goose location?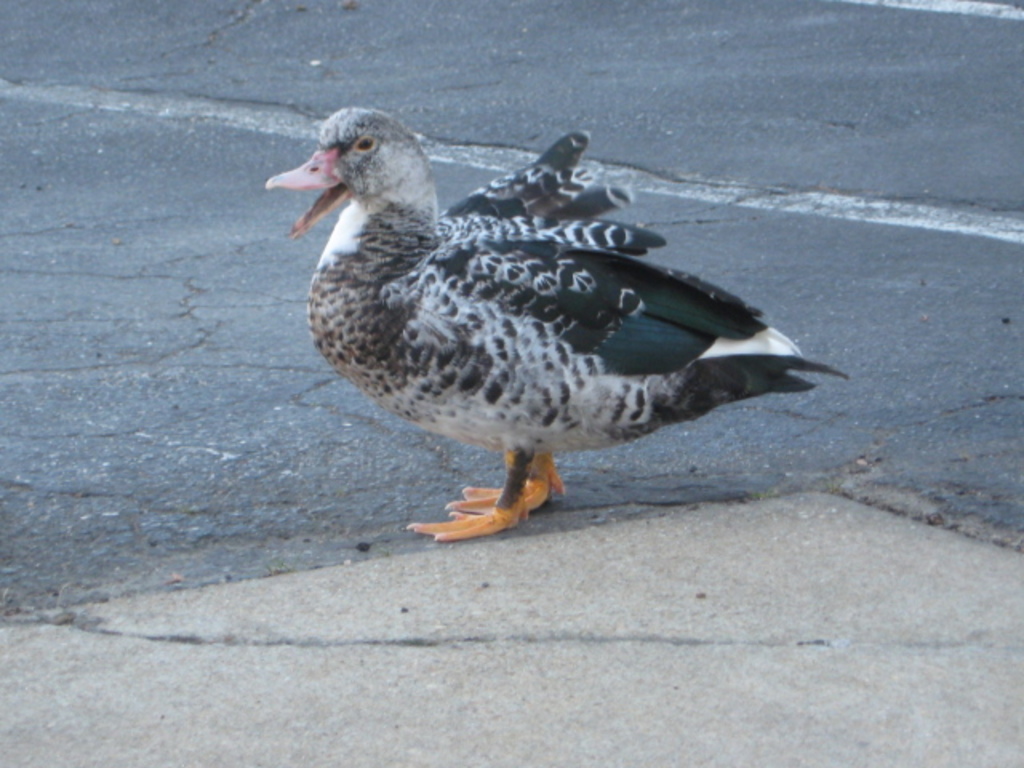
detection(240, 115, 848, 525)
